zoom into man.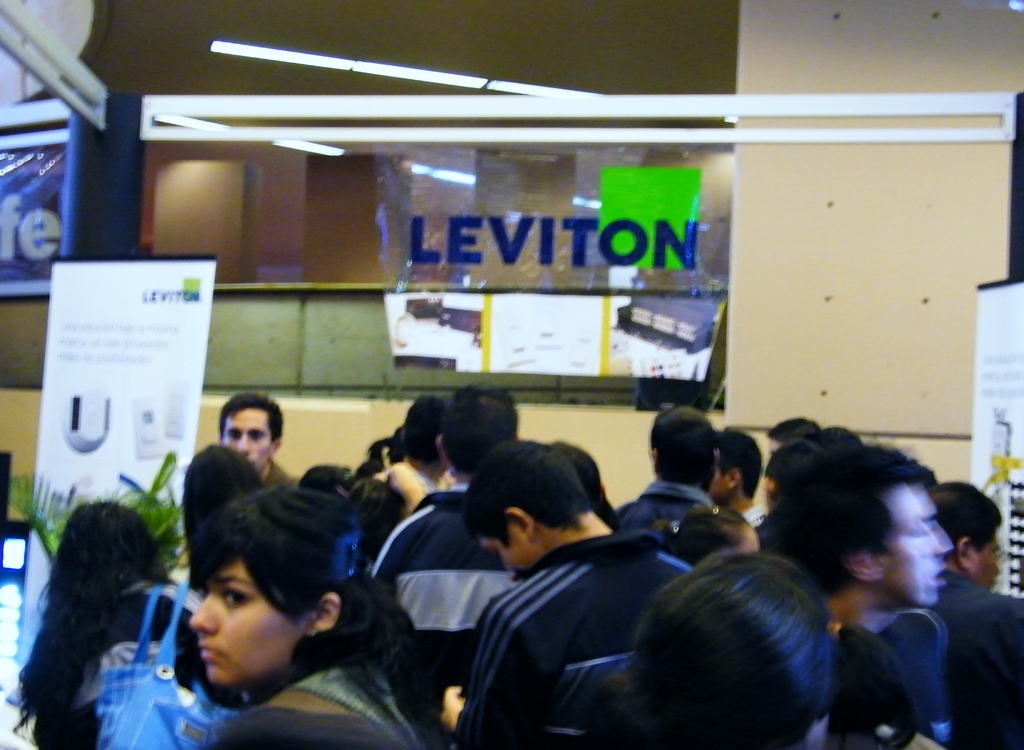
Zoom target: [616,404,715,531].
